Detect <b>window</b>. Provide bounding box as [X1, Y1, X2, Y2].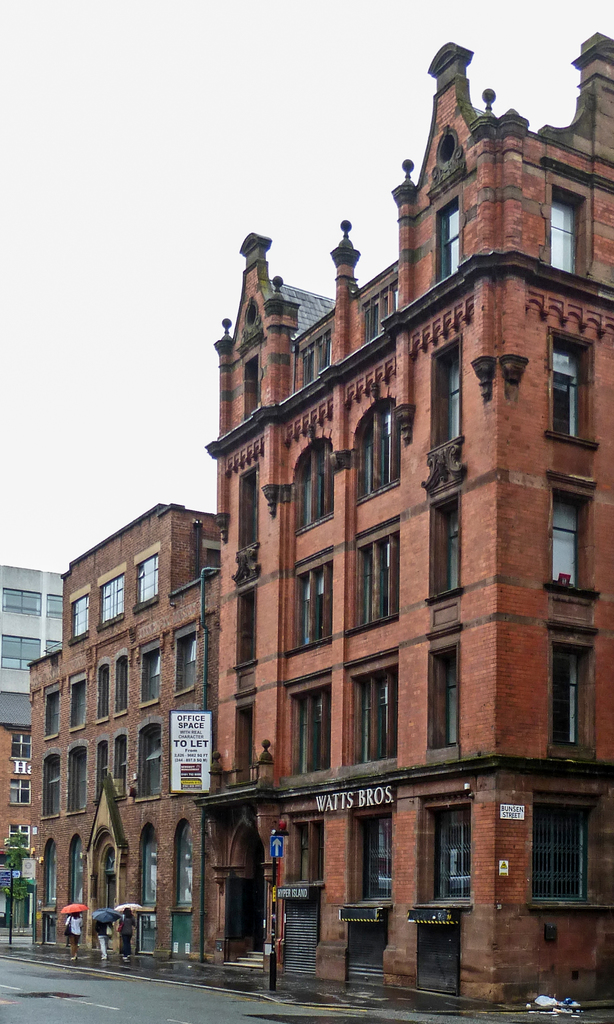
[283, 680, 338, 781].
